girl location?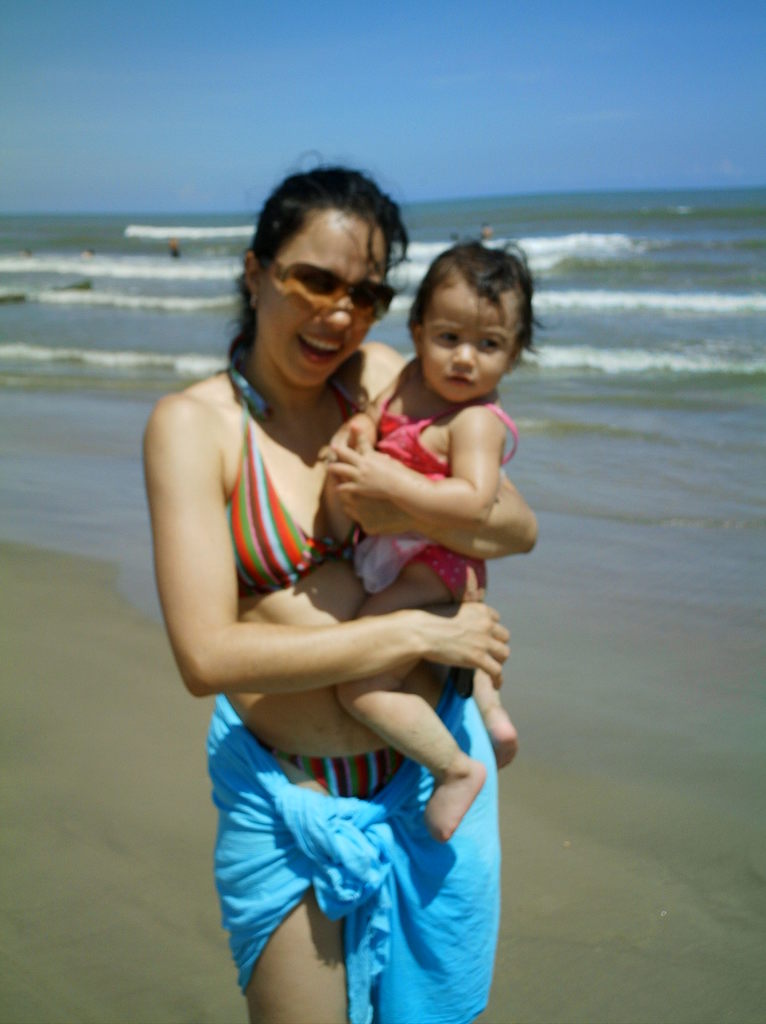
rect(327, 232, 542, 840)
